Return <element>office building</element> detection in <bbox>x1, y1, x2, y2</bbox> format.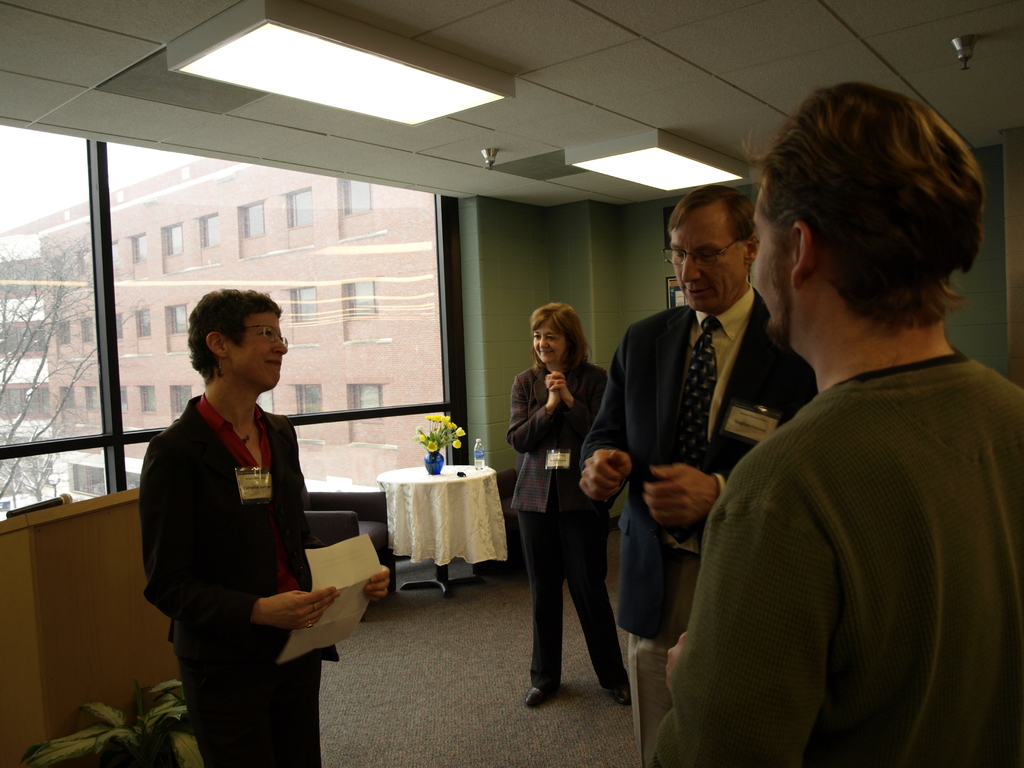
<bbox>0, 220, 67, 523</bbox>.
